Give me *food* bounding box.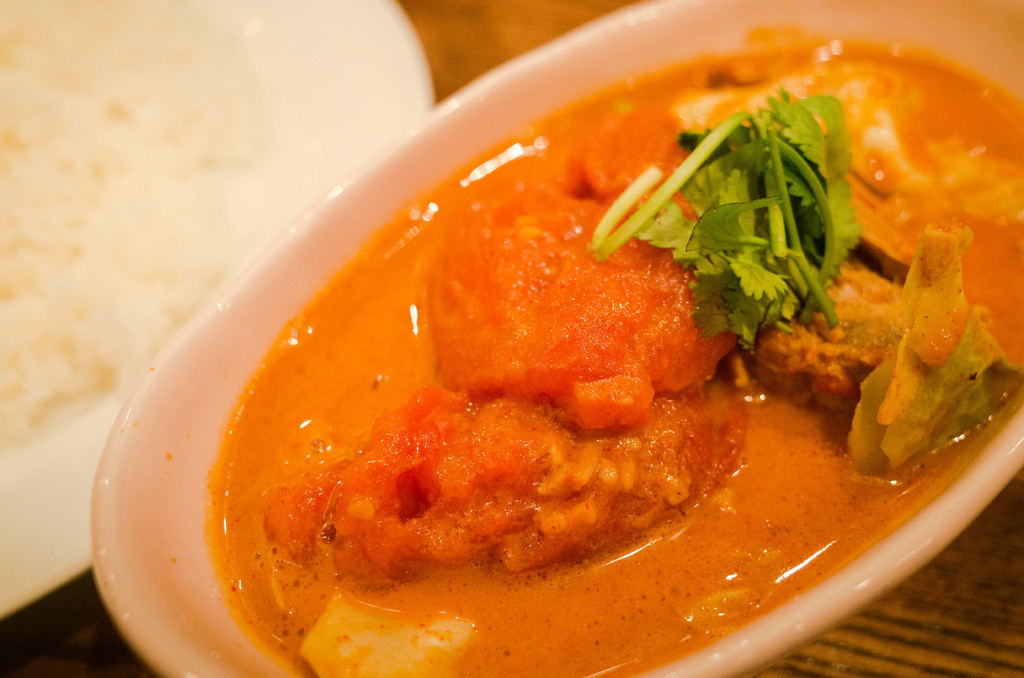
crop(133, 26, 999, 642).
